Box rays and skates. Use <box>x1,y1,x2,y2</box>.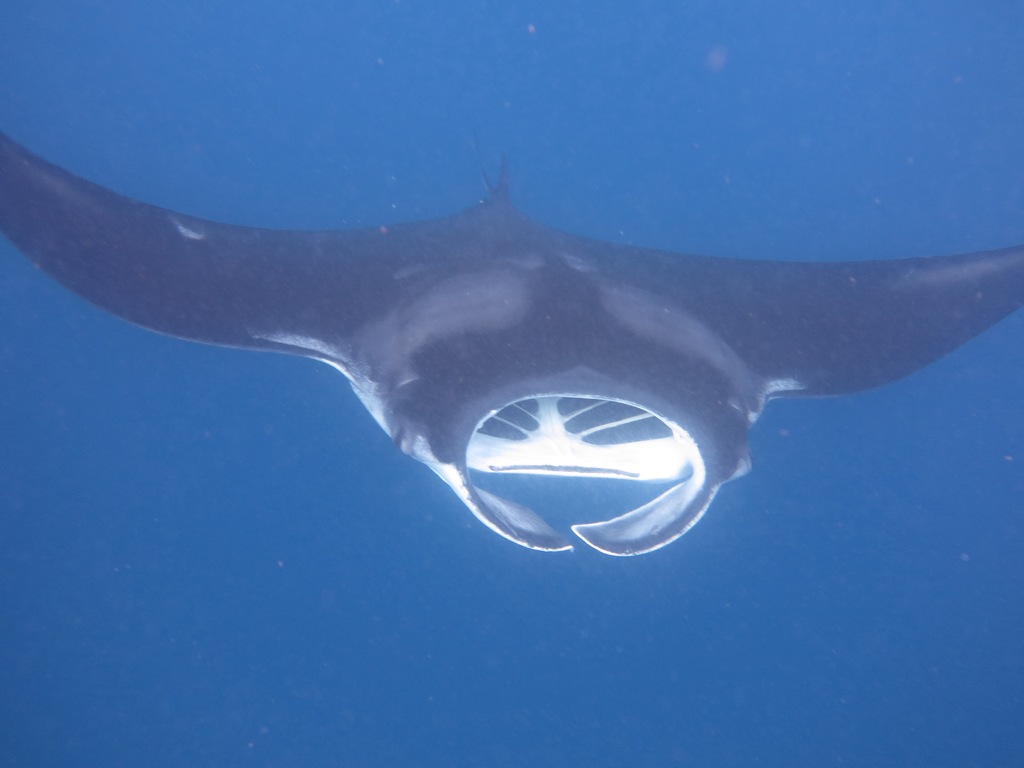
<box>18,99,1008,576</box>.
